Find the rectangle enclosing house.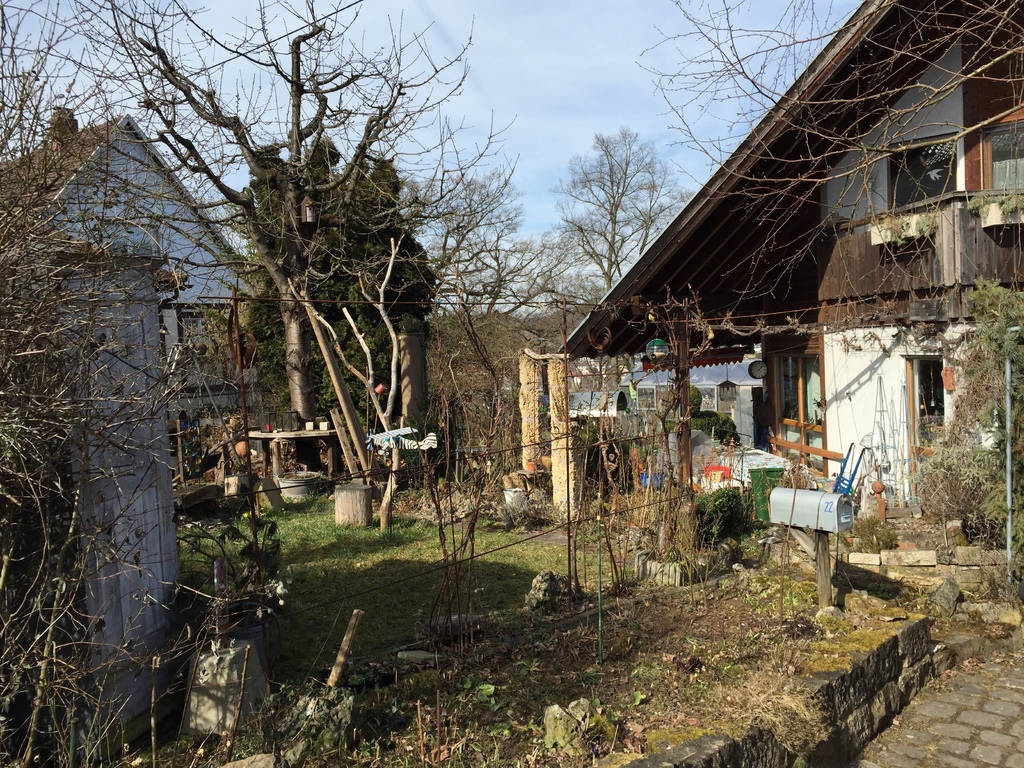
x1=0 y1=102 x2=257 y2=740.
